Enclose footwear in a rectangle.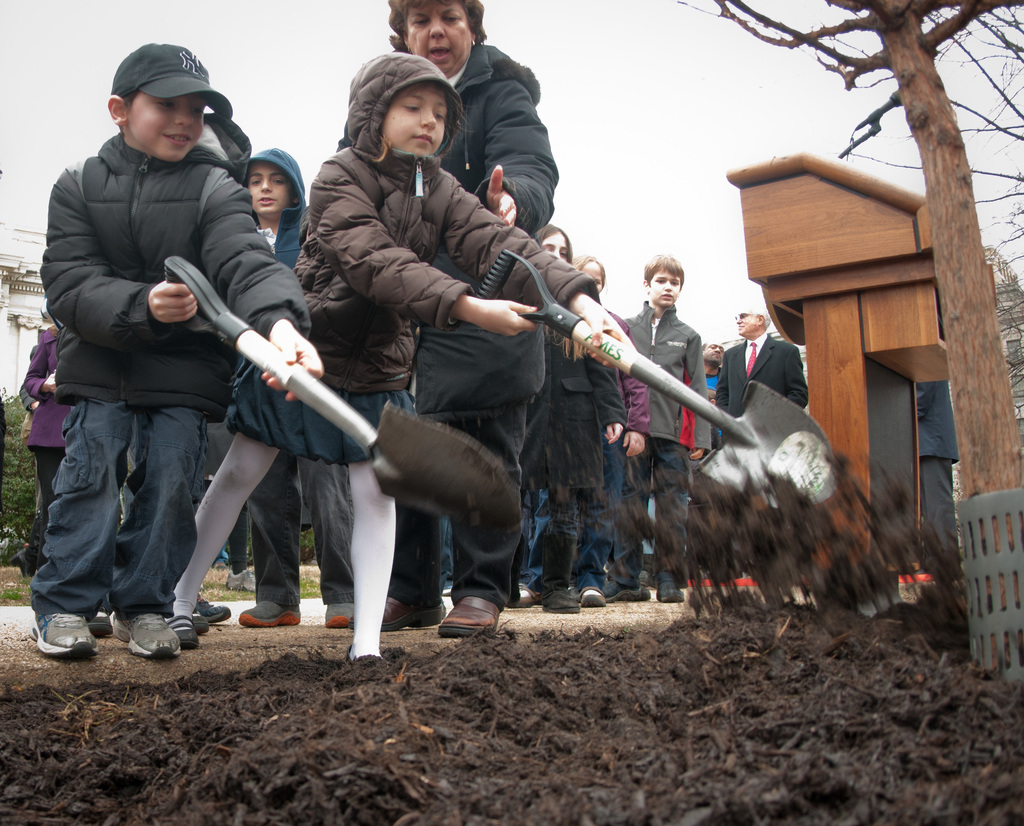
Rect(378, 594, 446, 633).
